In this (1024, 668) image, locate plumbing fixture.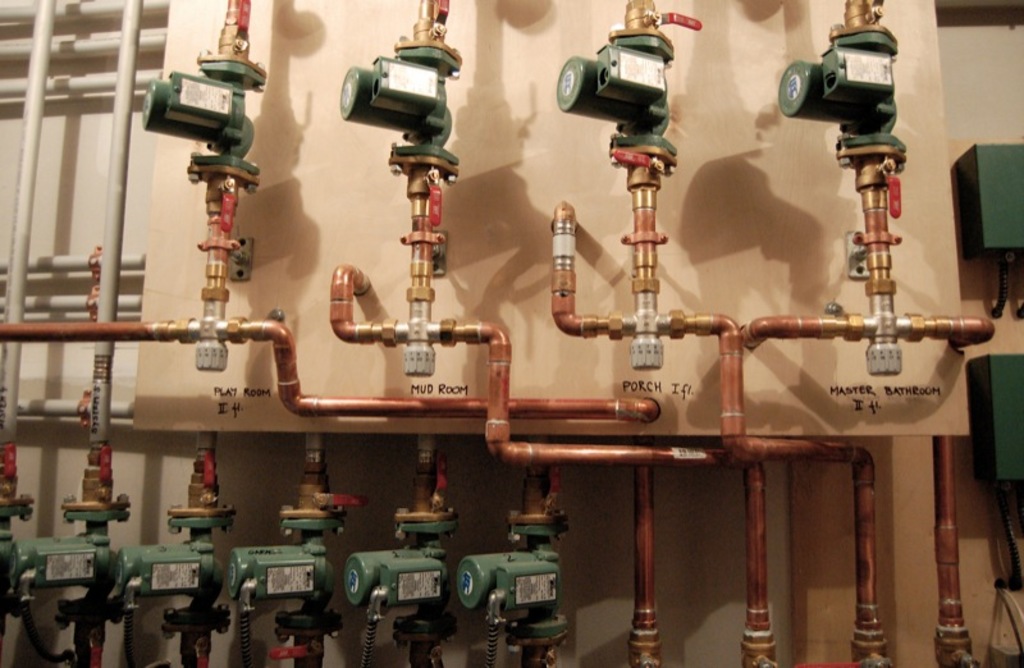
Bounding box: left=736, top=0, right=988, bottom=380.
